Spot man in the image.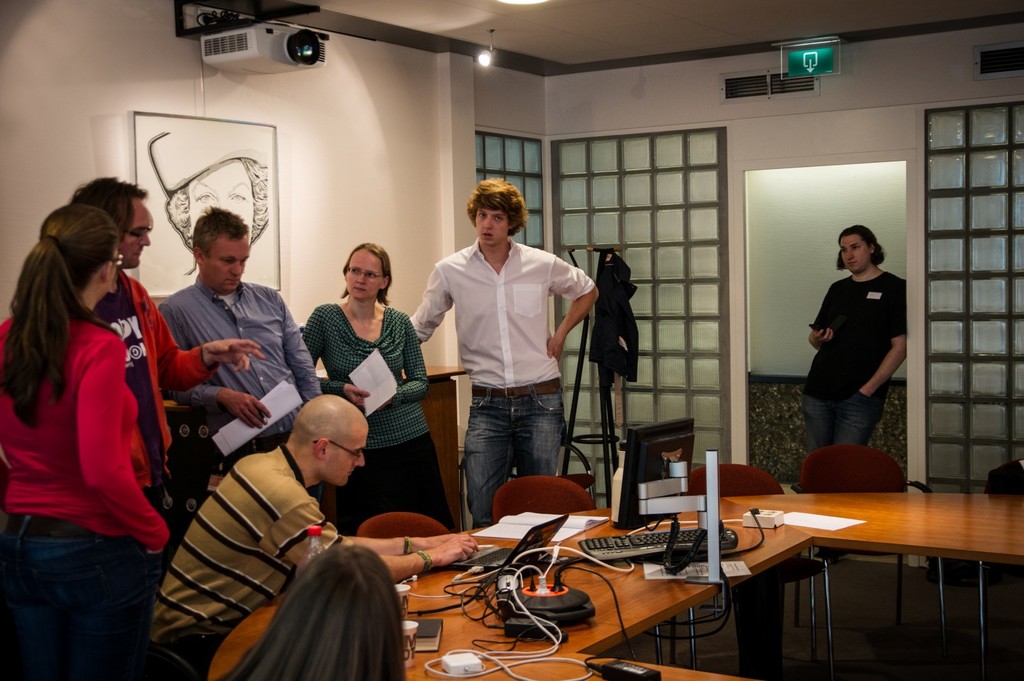
man found at bbox(68, 177, 252, 490).
